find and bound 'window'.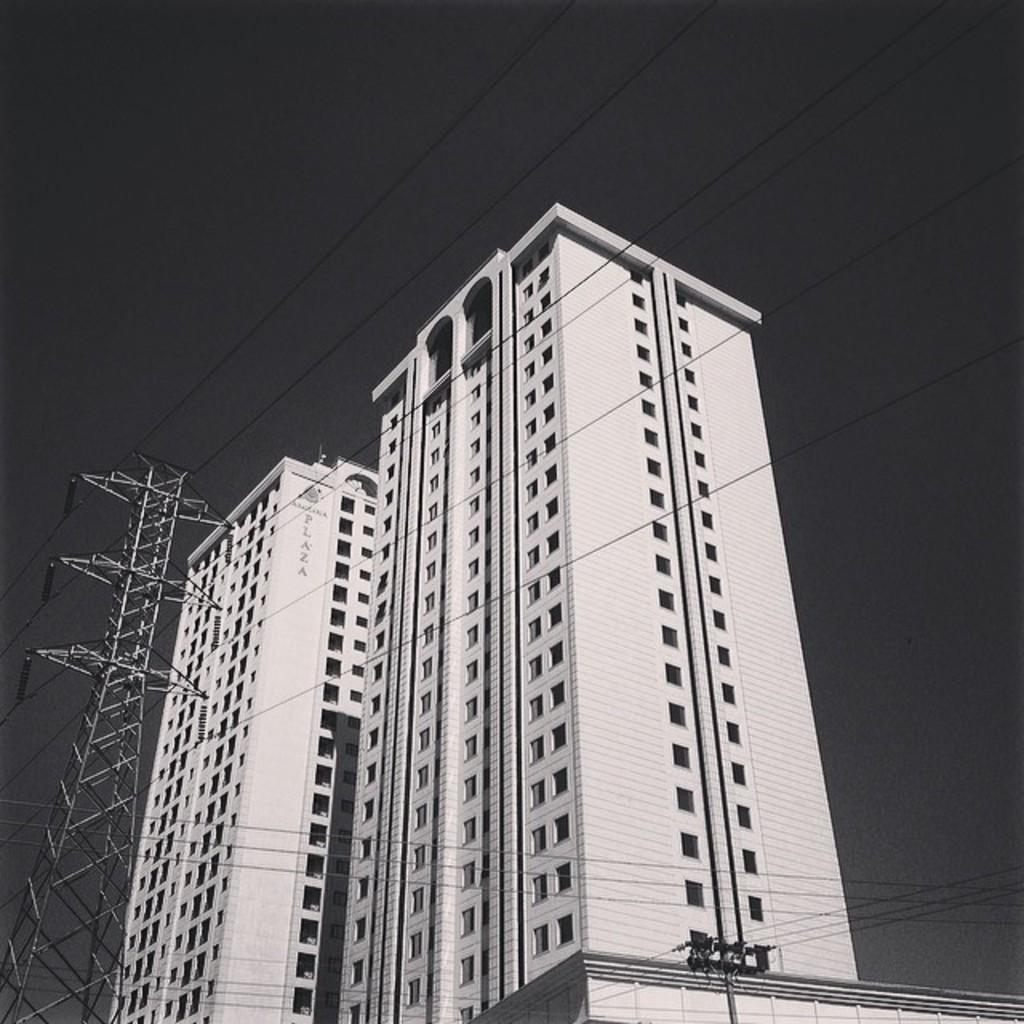
Bound: rect(654, 554, 669, 576).
